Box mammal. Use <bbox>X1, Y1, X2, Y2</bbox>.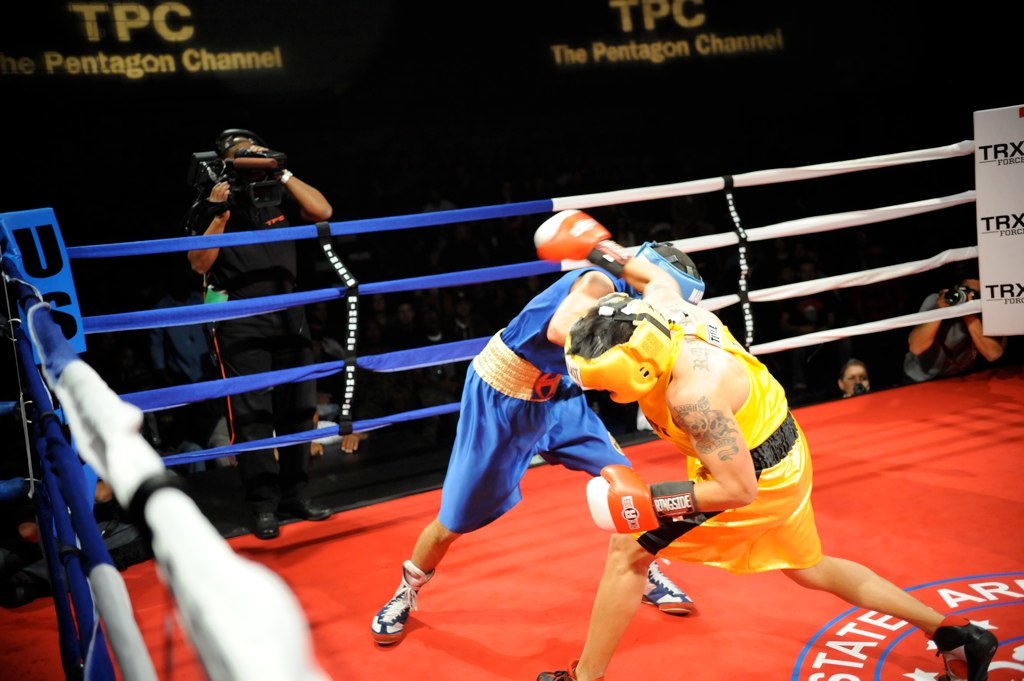
<bbox>837, 356, 874, 402</bbox>.
